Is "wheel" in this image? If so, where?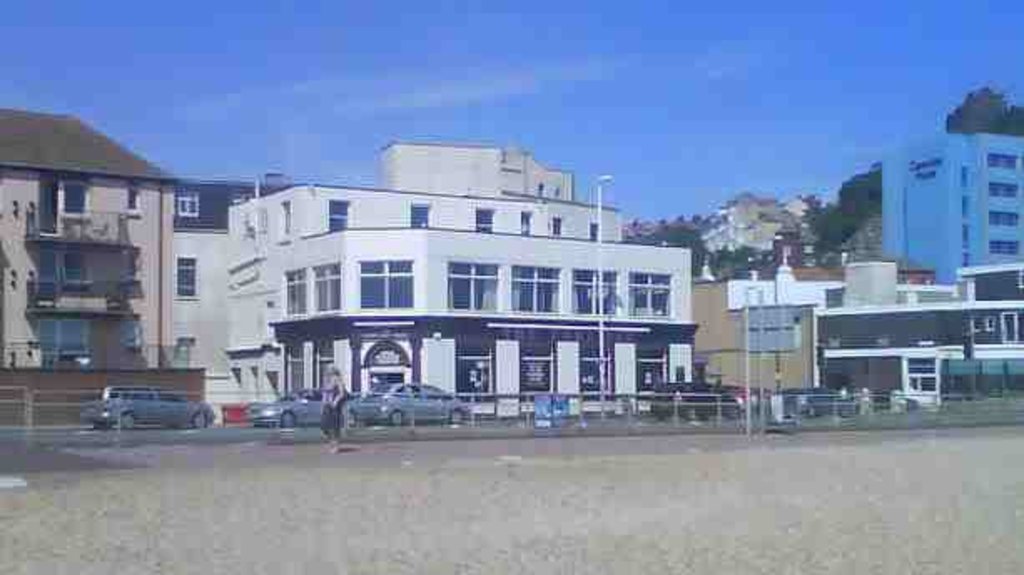
Yes, at [389, 408, 406, 426].
